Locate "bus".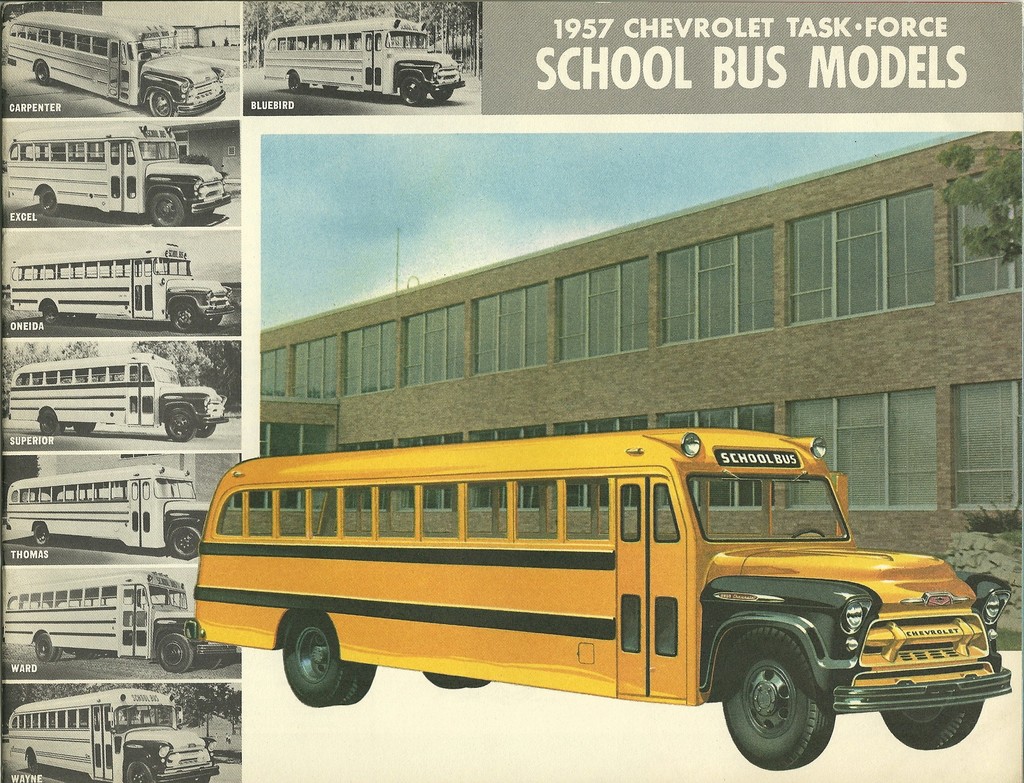
Bounding box: [x1=11, y1=350, x2=228, y2=443].
